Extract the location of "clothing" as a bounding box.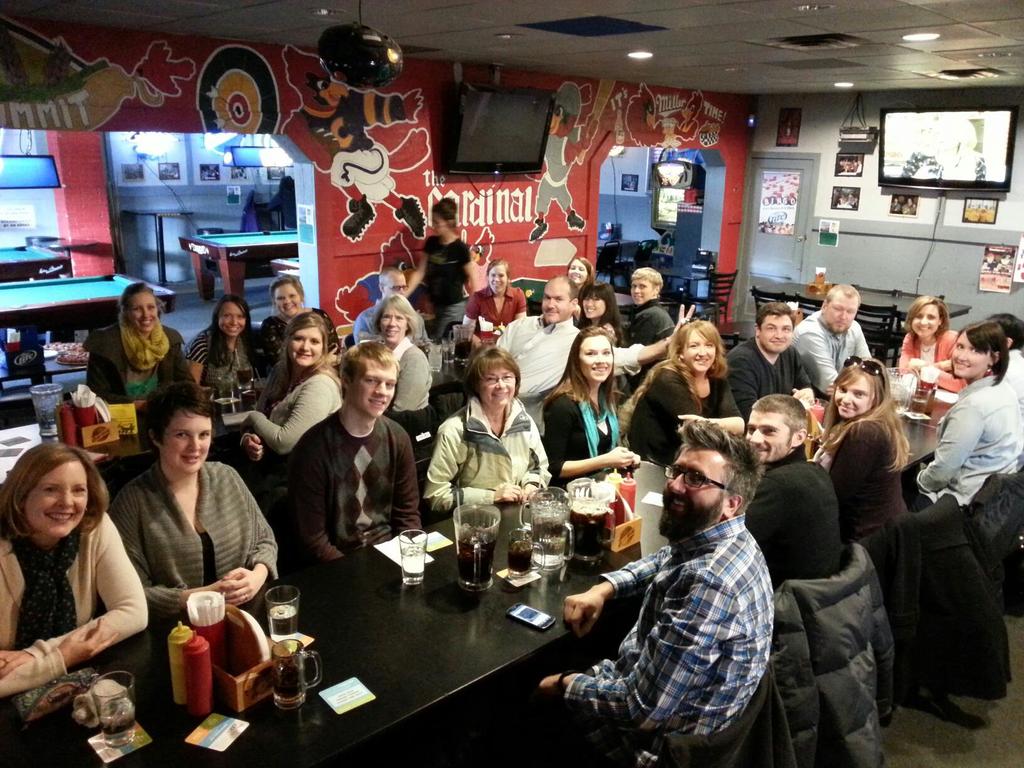
[259, 301, 342, 371].
